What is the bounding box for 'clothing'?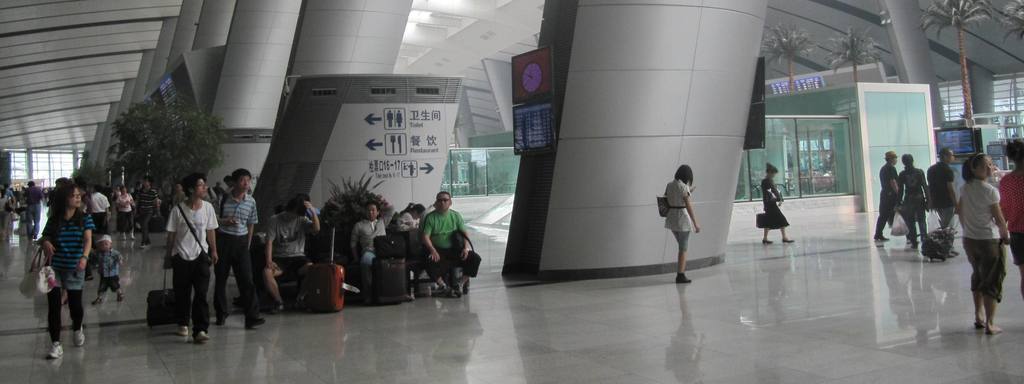
<bbox>995, 159, 1023, 266</bbox>.
